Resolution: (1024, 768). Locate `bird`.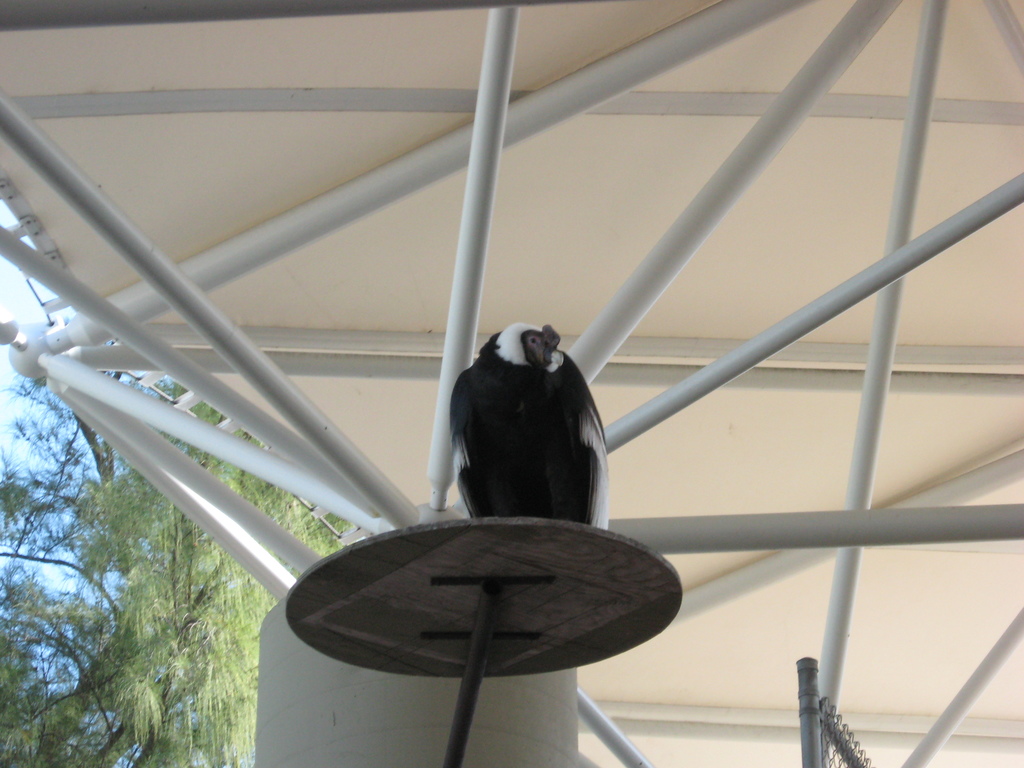
436:324:615:522.
